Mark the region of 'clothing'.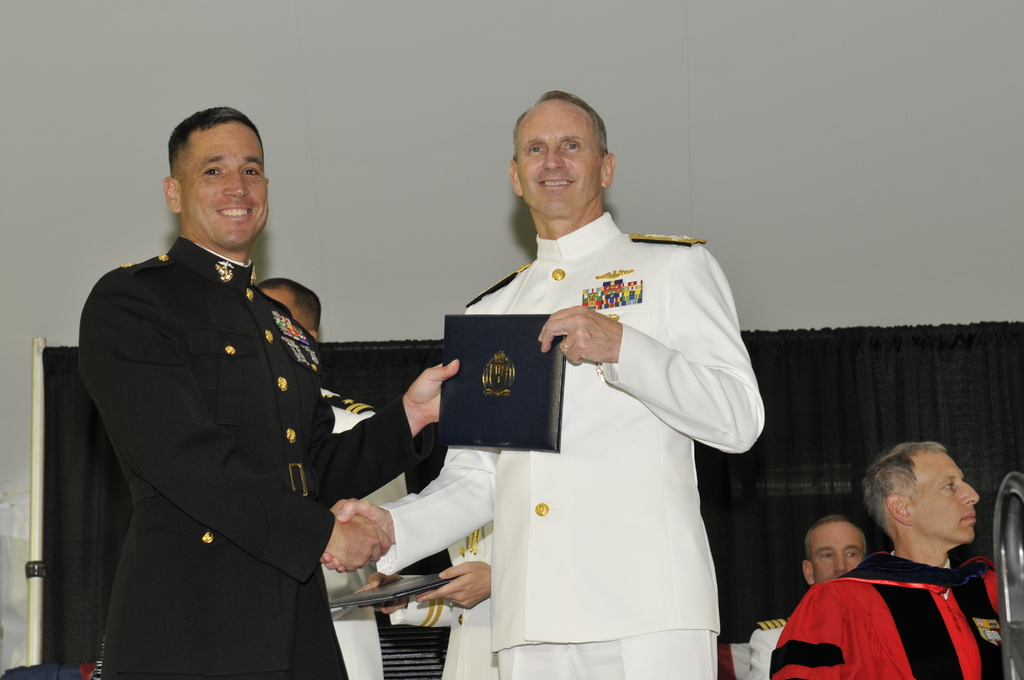
Region: bbox=(373, 214, 764, 679).
